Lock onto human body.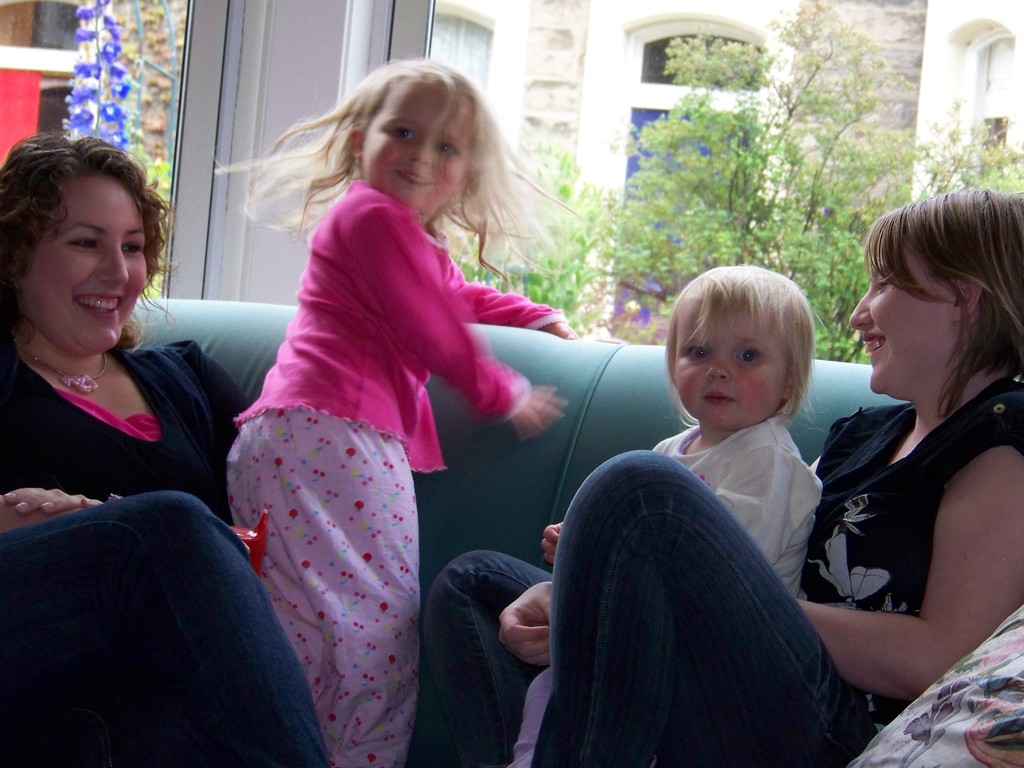
Locked: crop(428, 182, 1023, 767).
